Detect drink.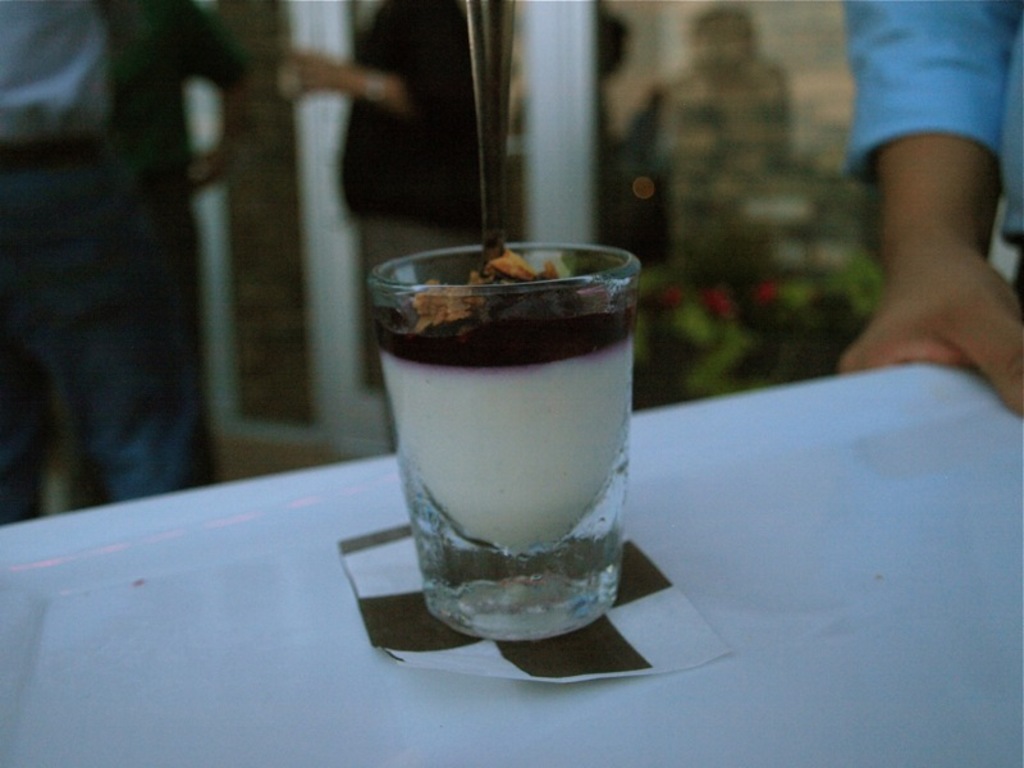
Detected at region(367, 296, 628, 553).
